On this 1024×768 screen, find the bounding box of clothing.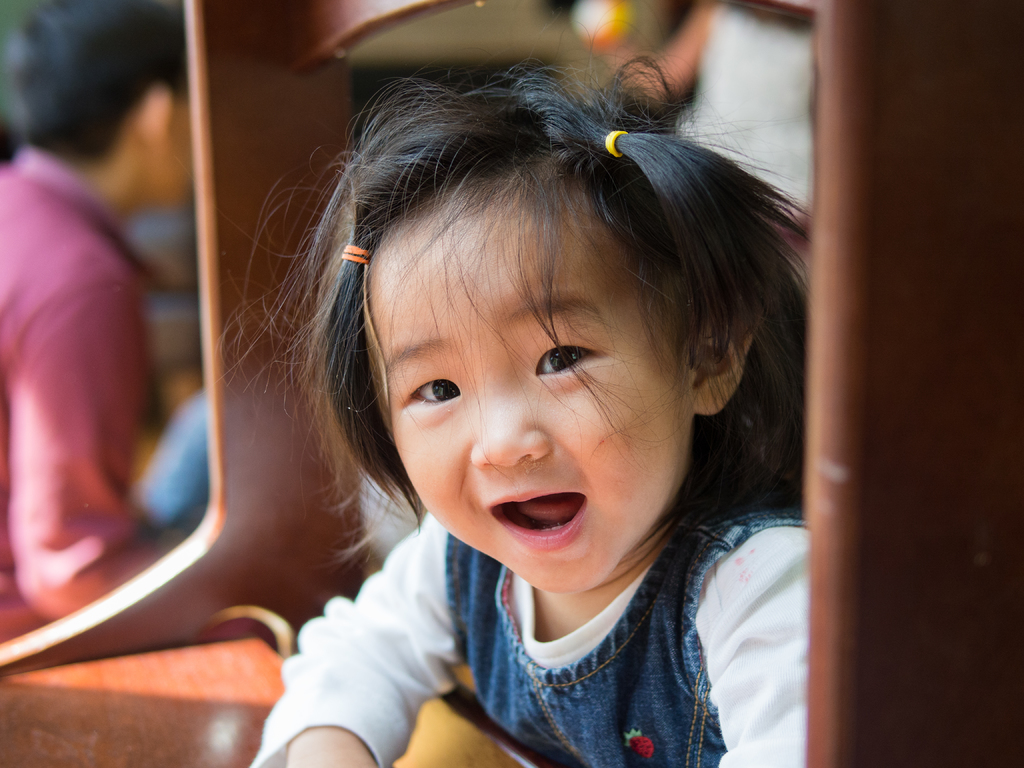
Bounding box: (x1=236, y1=487, x2=792, y2=767).
